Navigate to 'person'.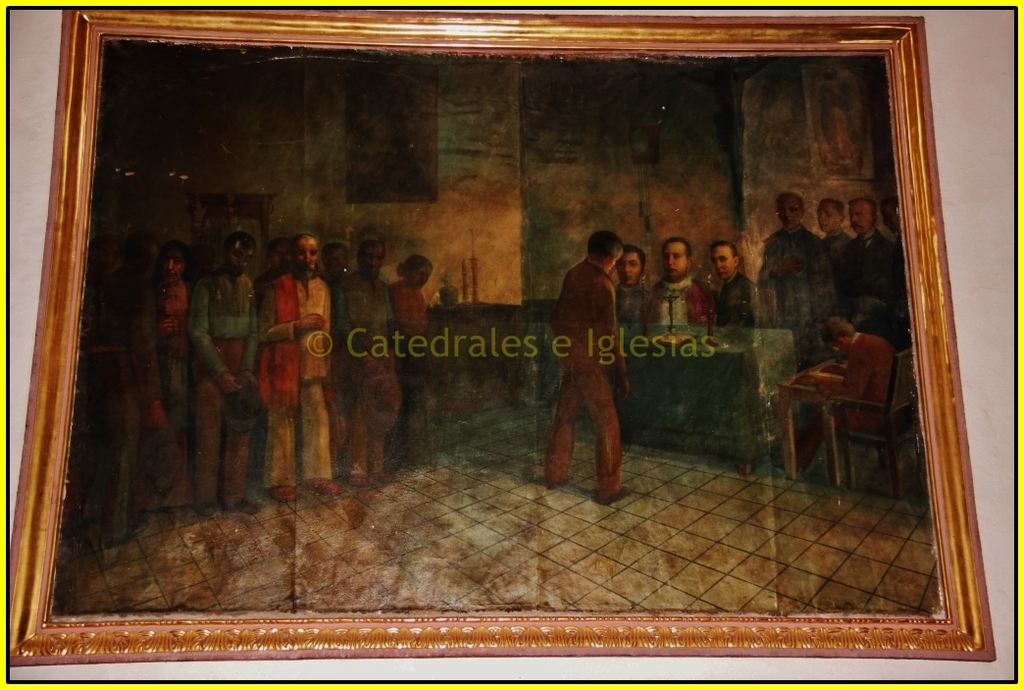
Navigation target: detection(263, 227, 346, 512).
